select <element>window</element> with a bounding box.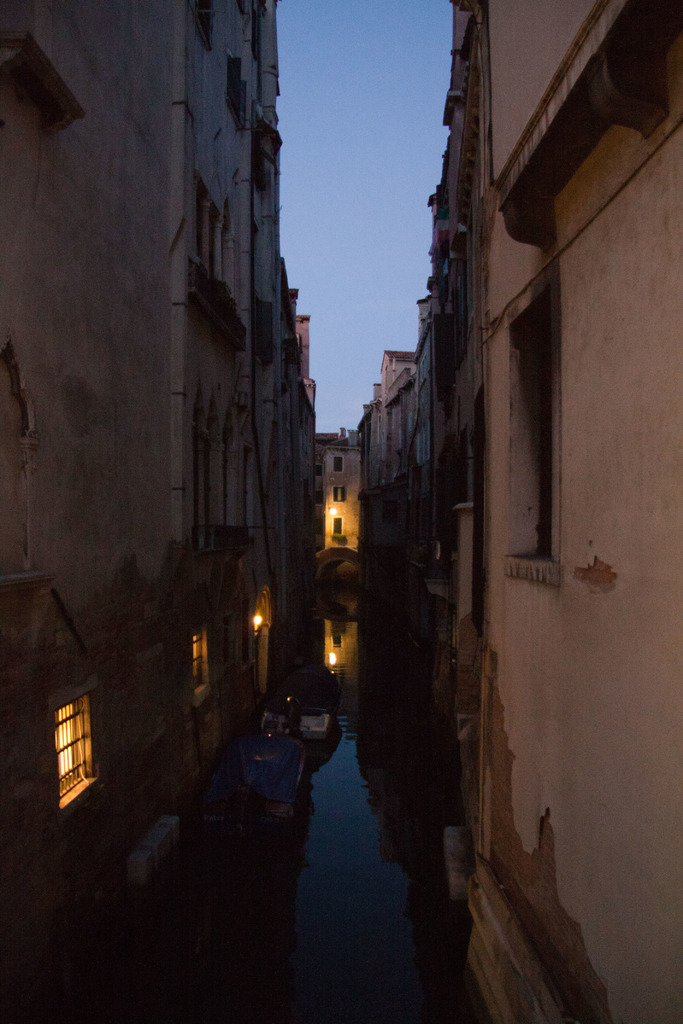
331/516/344/538.
